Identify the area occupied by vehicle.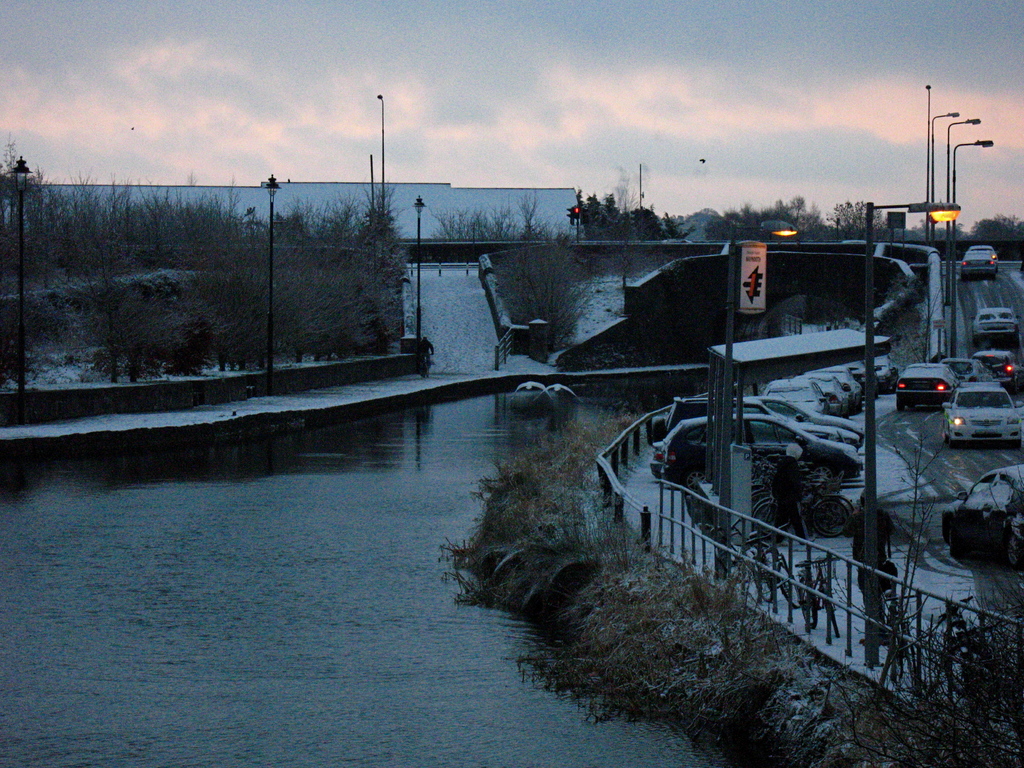
Area: bbox=(767, 398, 865, 445).
